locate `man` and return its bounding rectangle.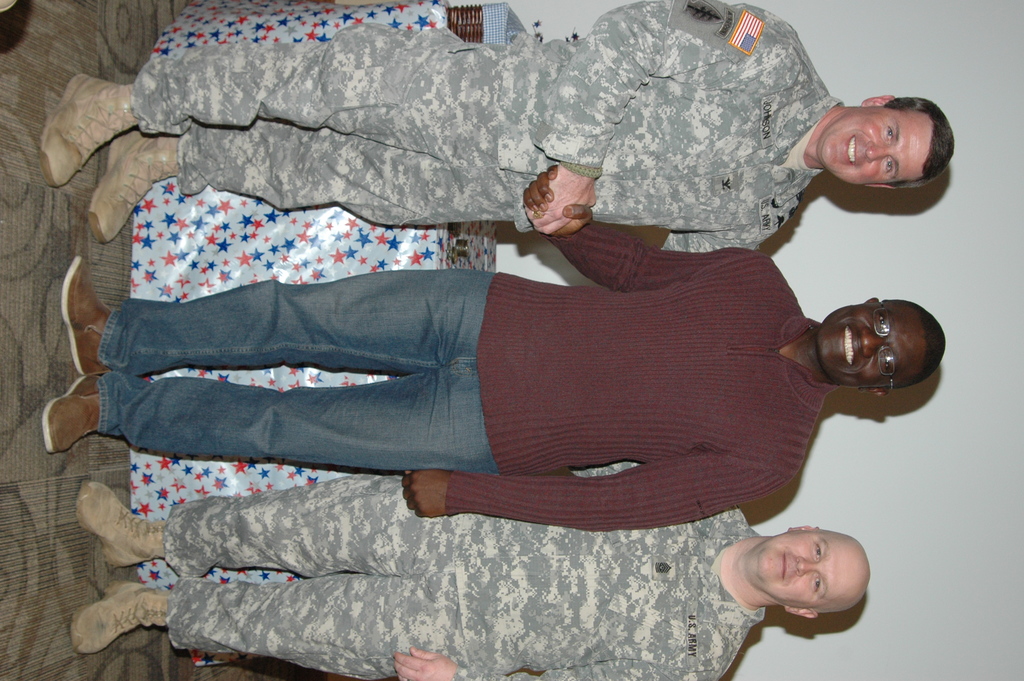
detection(38, 210, 940, 543).
